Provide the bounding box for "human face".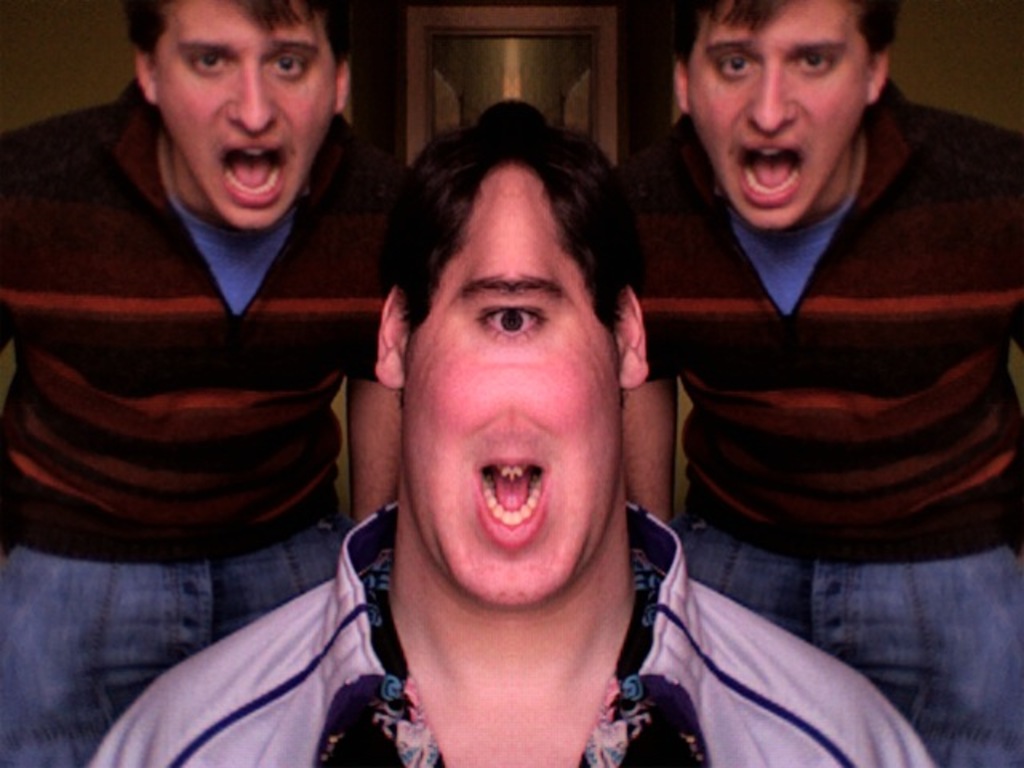
[x1=147, y1=0, x2=338, y2=230].
